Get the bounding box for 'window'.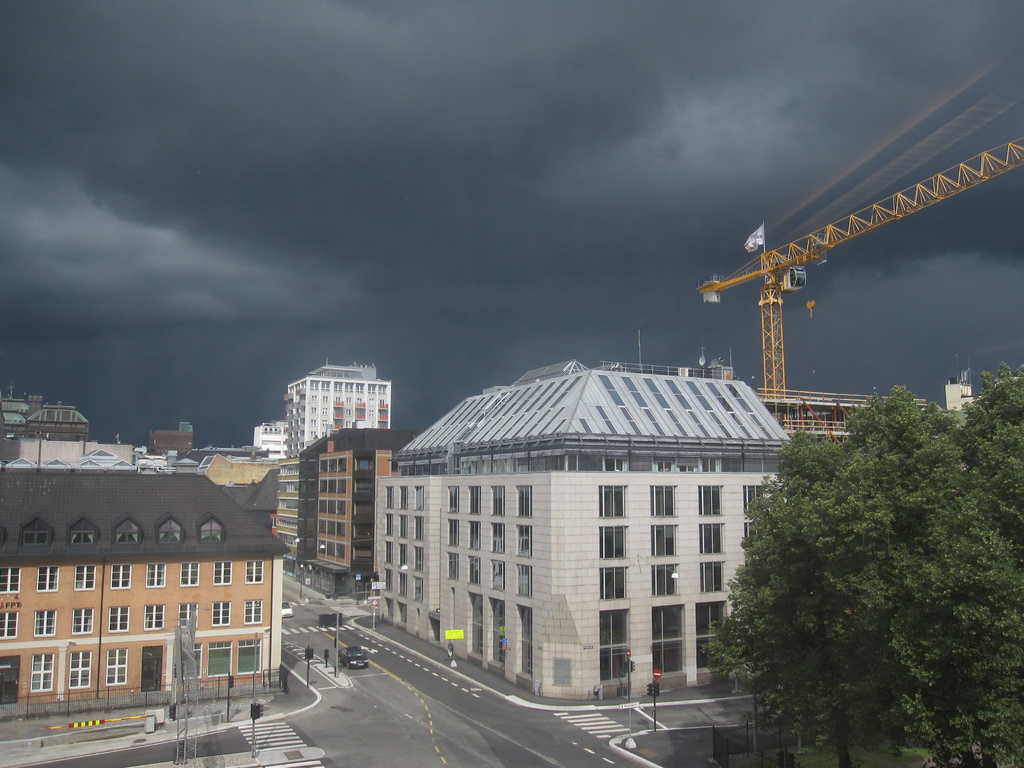
box(0, 609, 21, 637).
